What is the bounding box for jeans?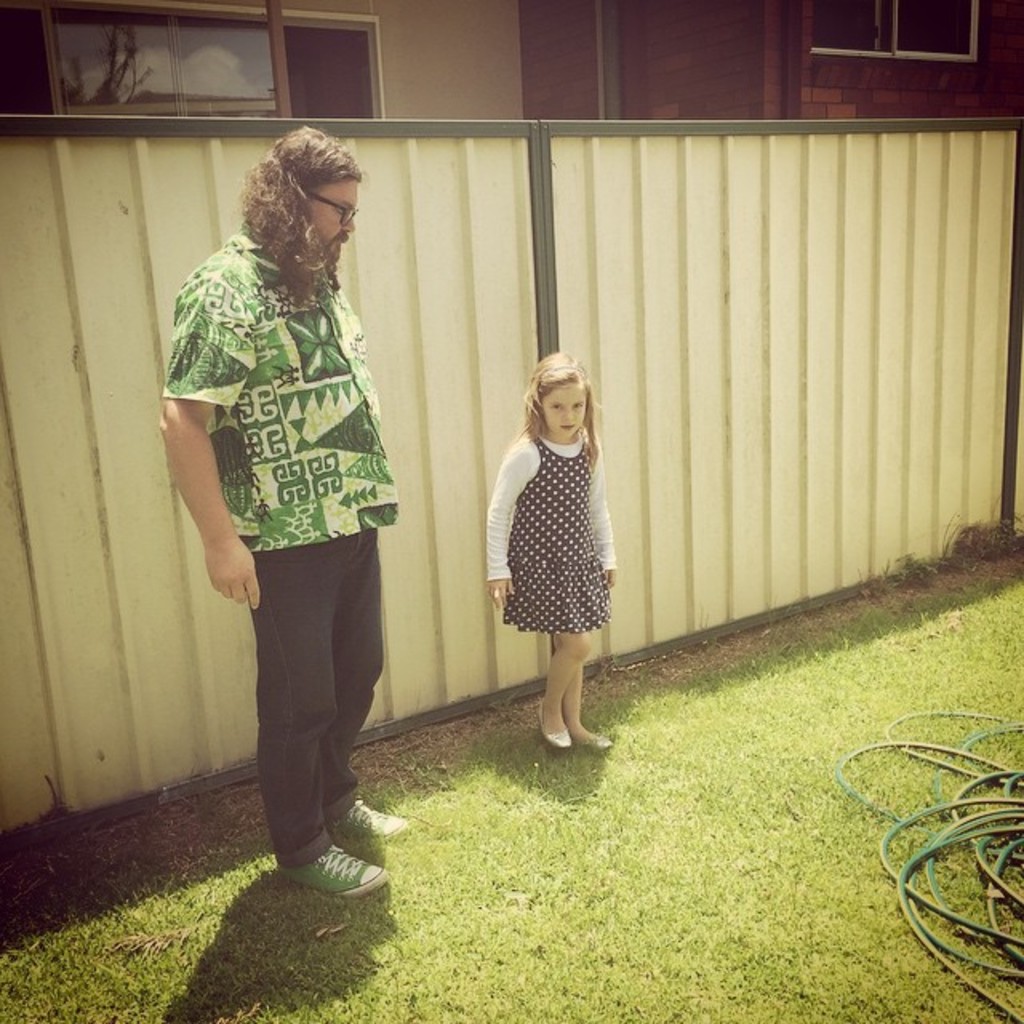
box=[242, 520, 395, 882].
